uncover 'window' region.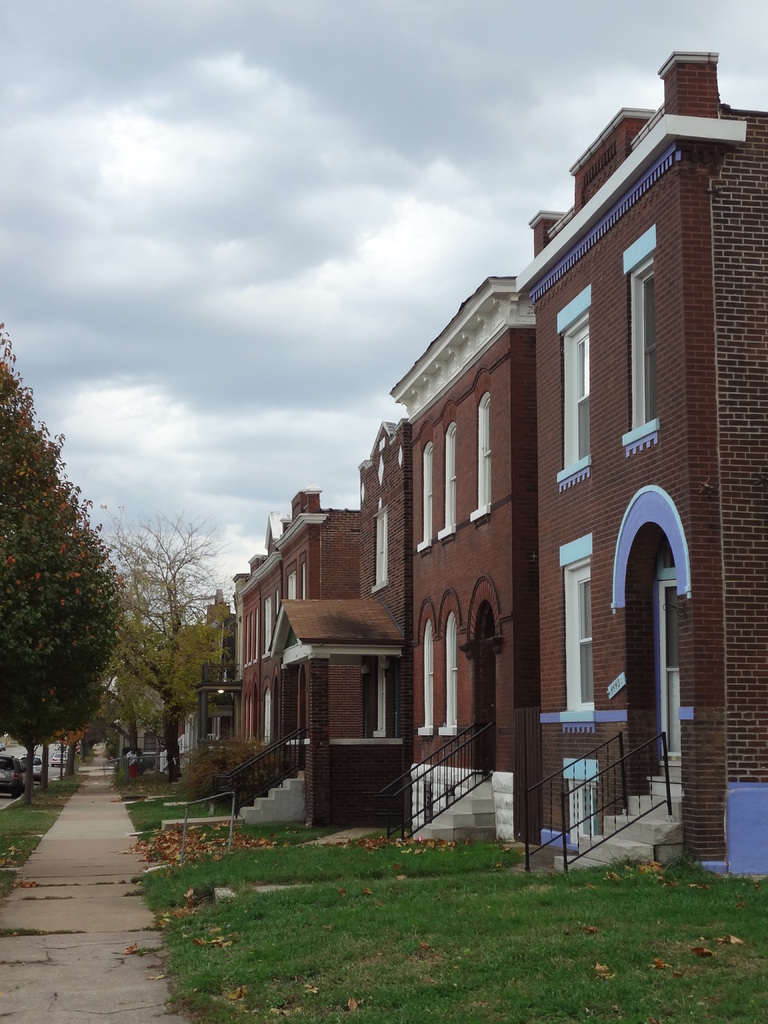
Uncovered: (left=472, top=399, right=493, bottom=513).
